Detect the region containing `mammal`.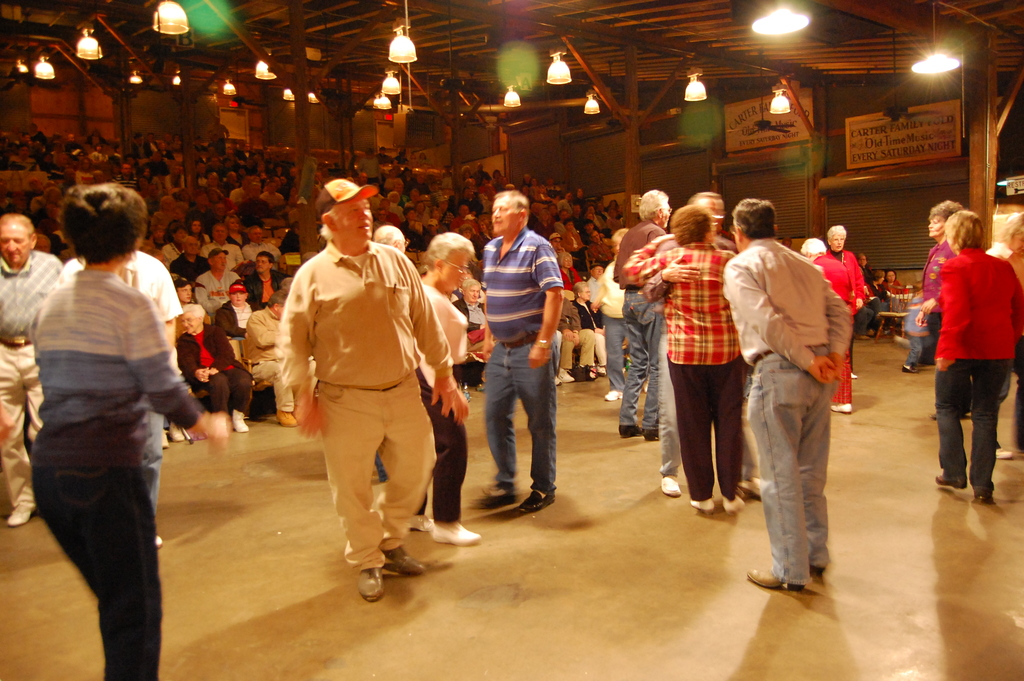
region(884, 267, 907, 296).
